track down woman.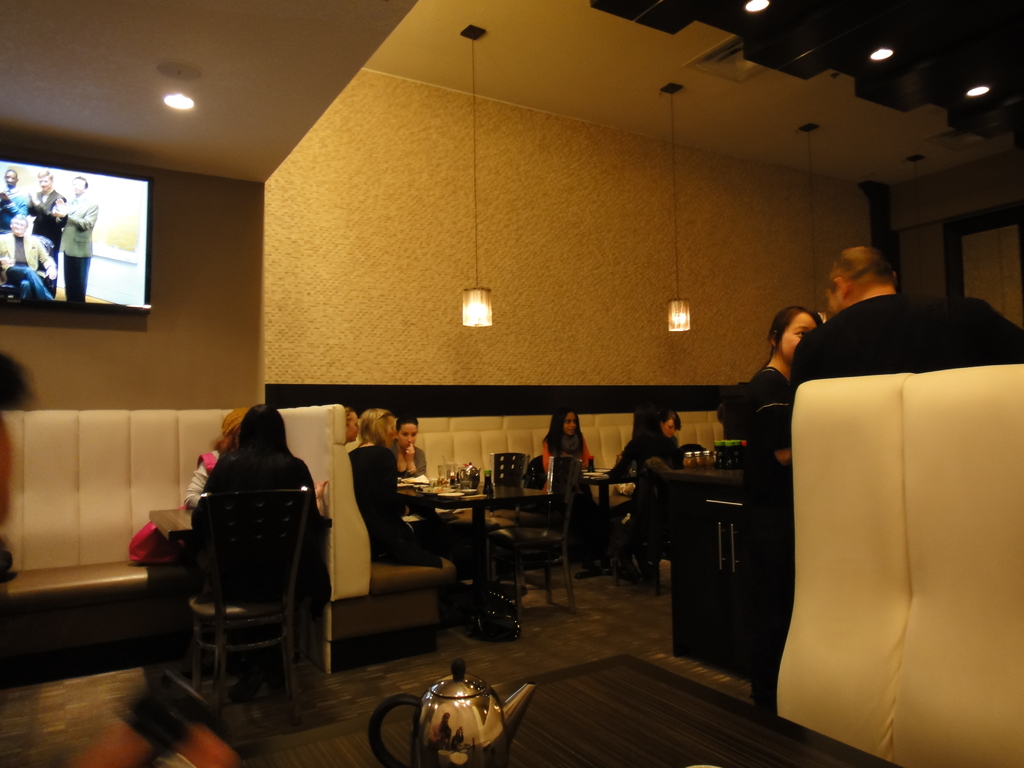
Tracked to (392, 418, 427, 475).
